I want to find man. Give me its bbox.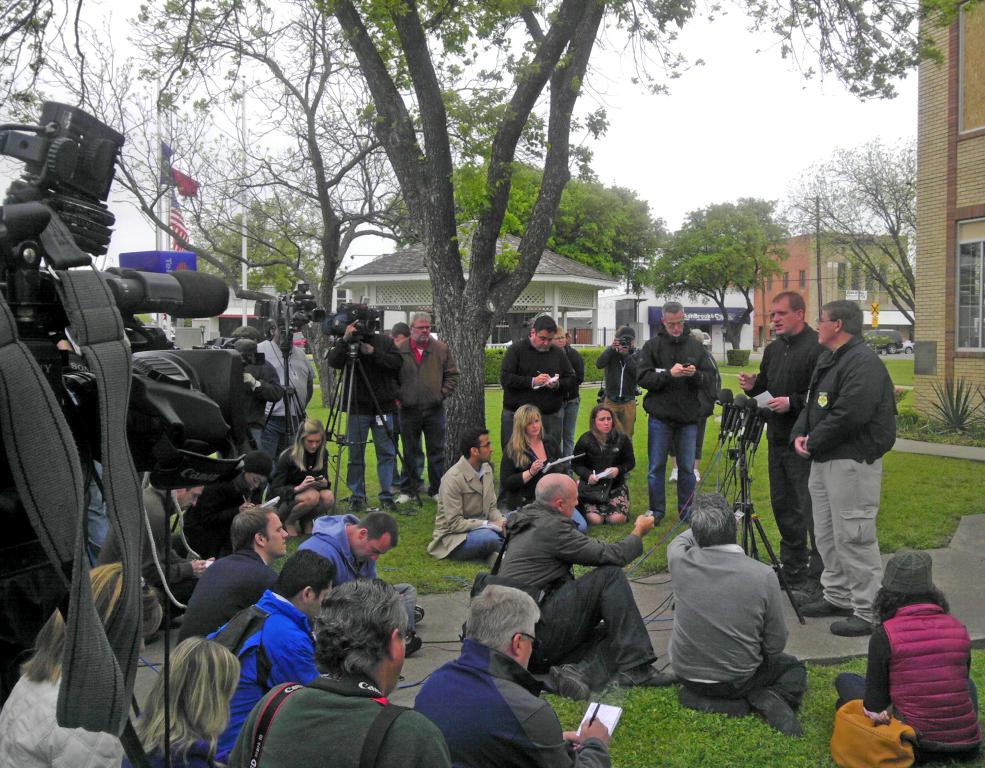
left=422, top=573, right=612, bottom=767.
